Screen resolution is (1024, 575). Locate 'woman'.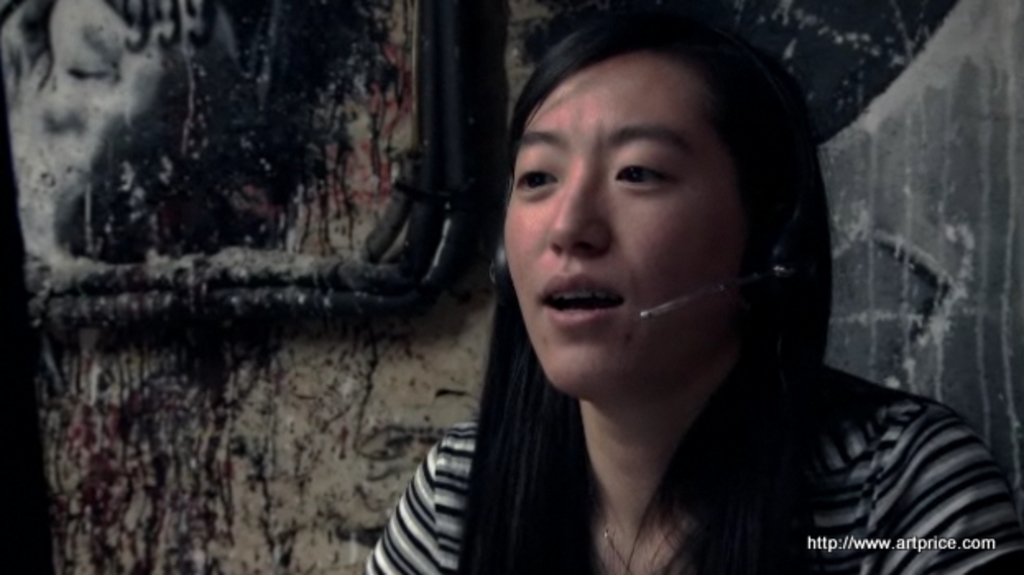
box=[358, 2, 1022, 573].
